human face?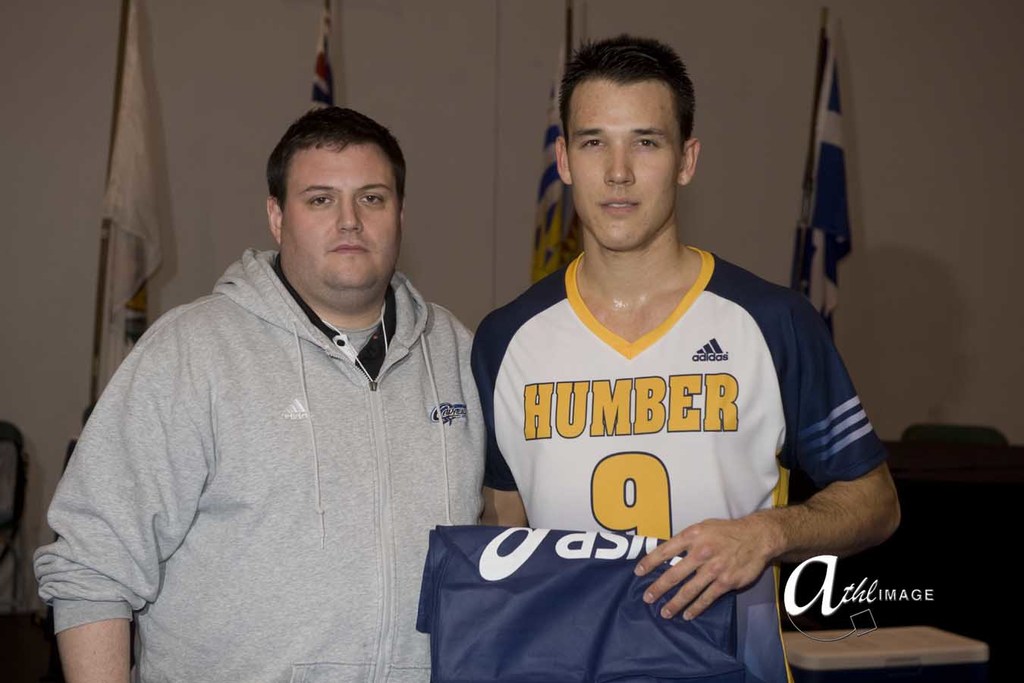
(569, 80, 683, 249)
